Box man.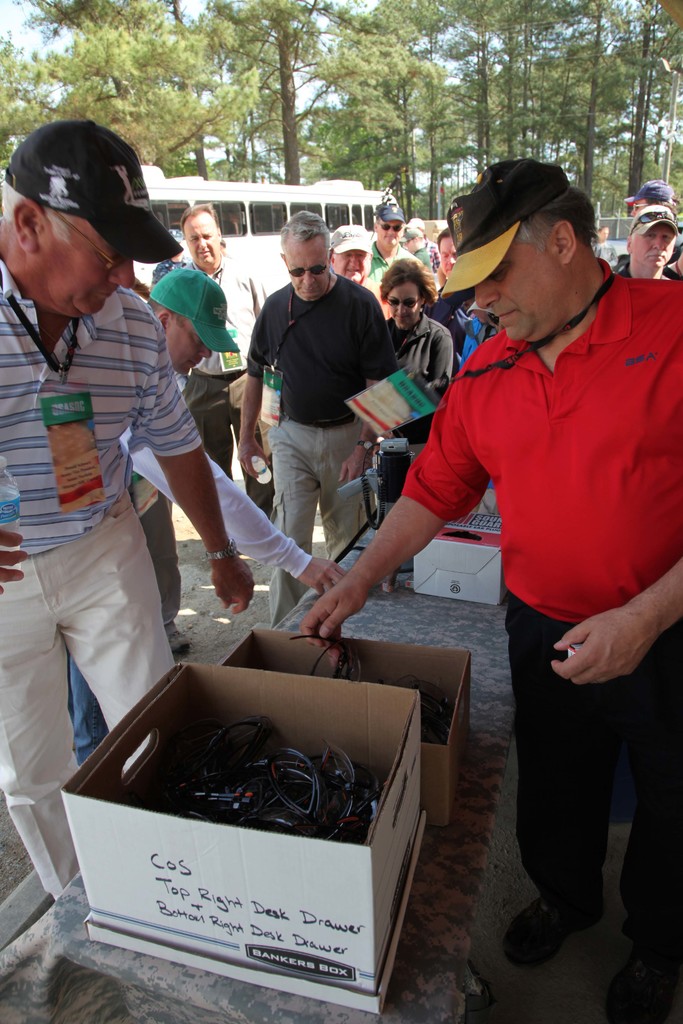
{"x1": 353, "y1": 128, "x2": 648, "y2": 1022}.
